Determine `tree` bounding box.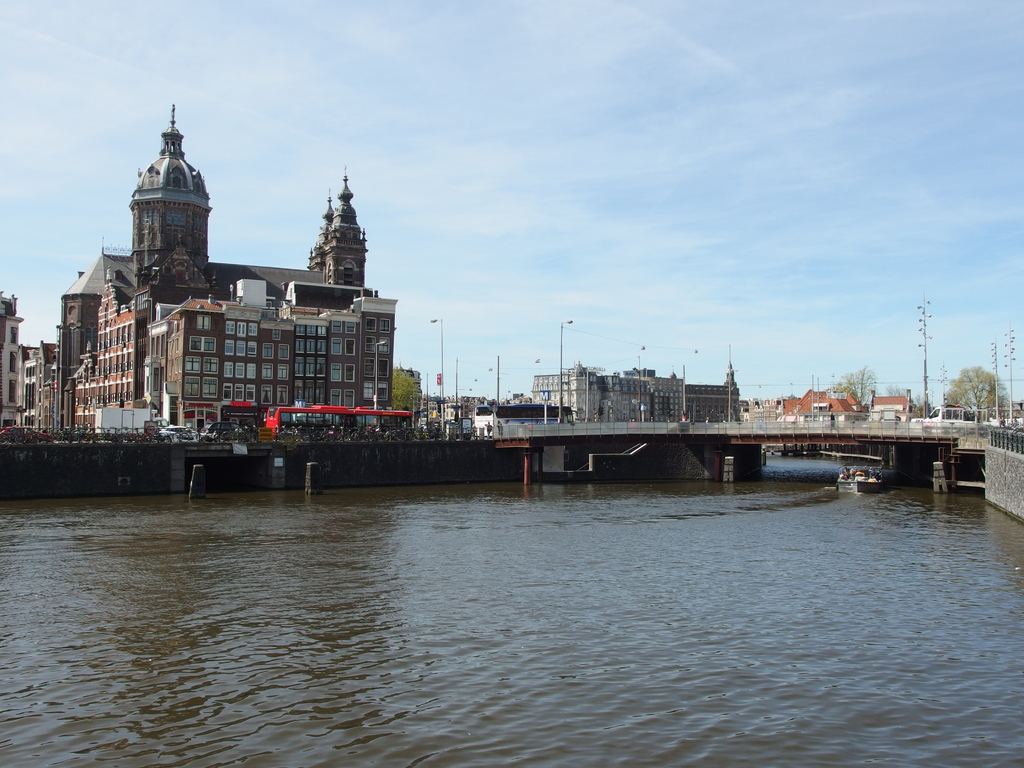
Determined: bbox=(833, 365, 868, 403).
